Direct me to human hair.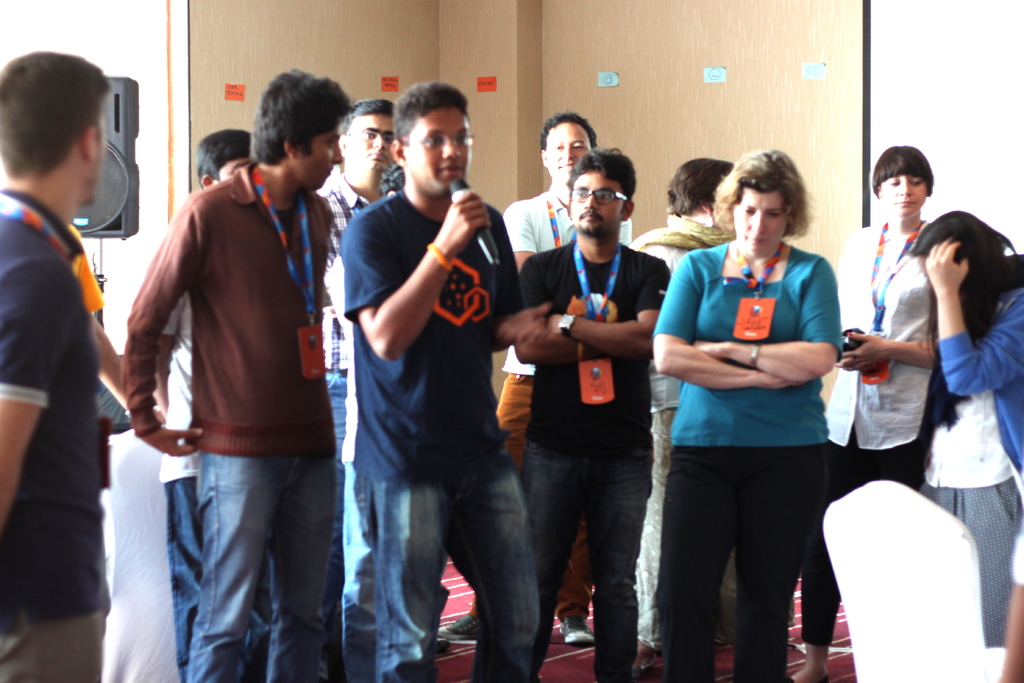
Direction: box(715, 147, 815, 242).
